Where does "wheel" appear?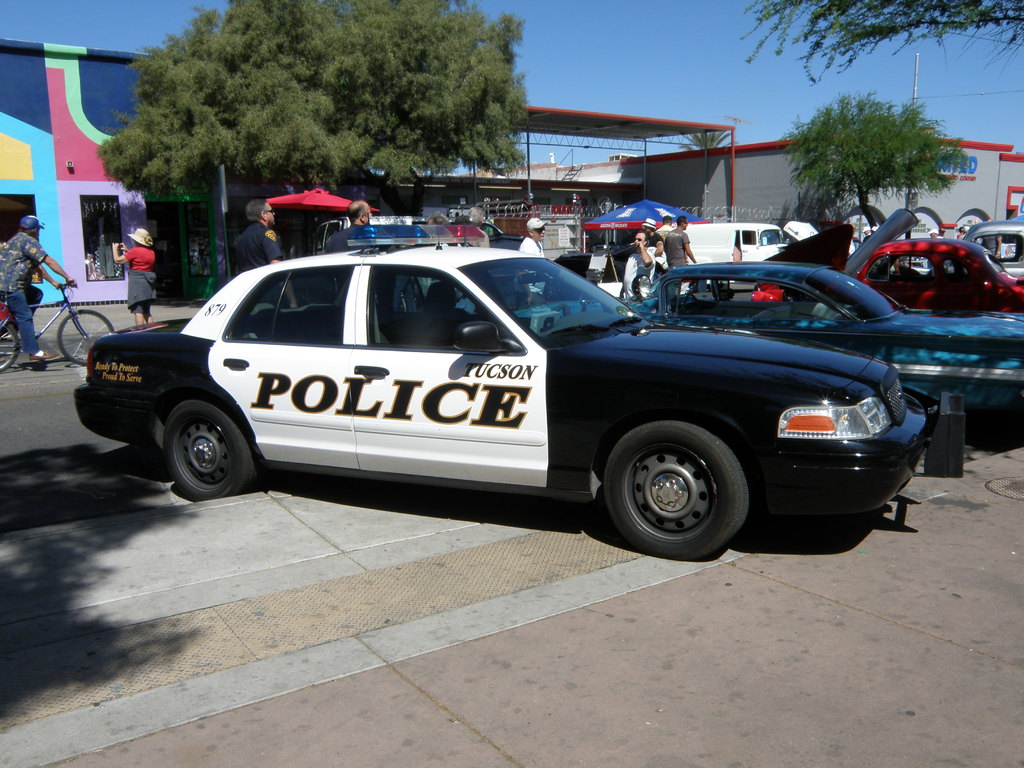
Appears at <region>57, 309, 115, 366</region>.
